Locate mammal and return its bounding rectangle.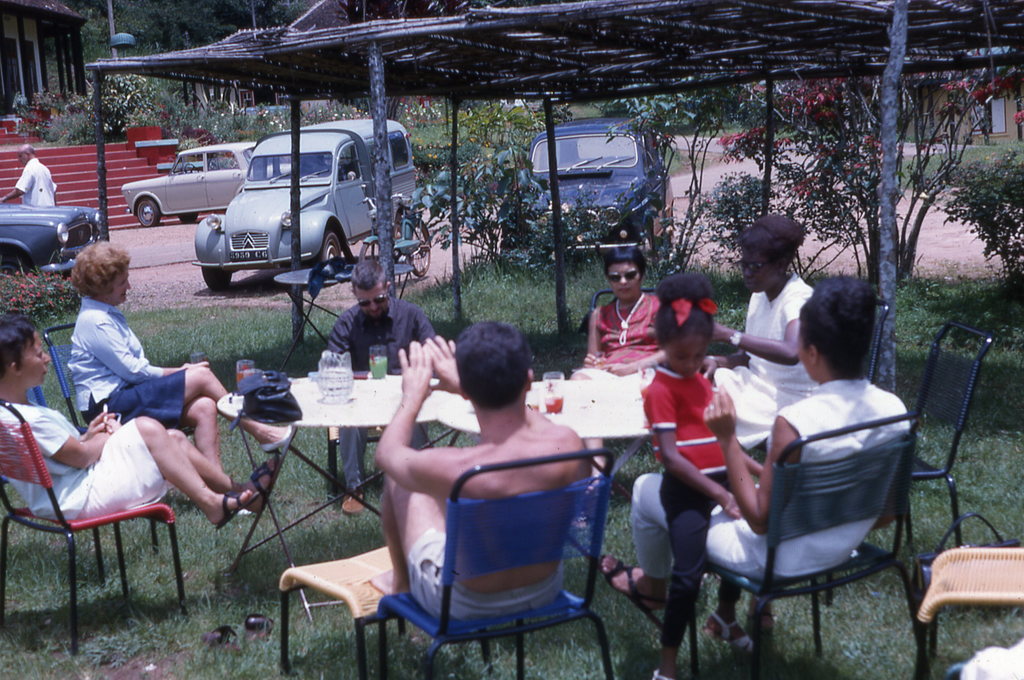
bbox=(371, 317, 593, 620).
